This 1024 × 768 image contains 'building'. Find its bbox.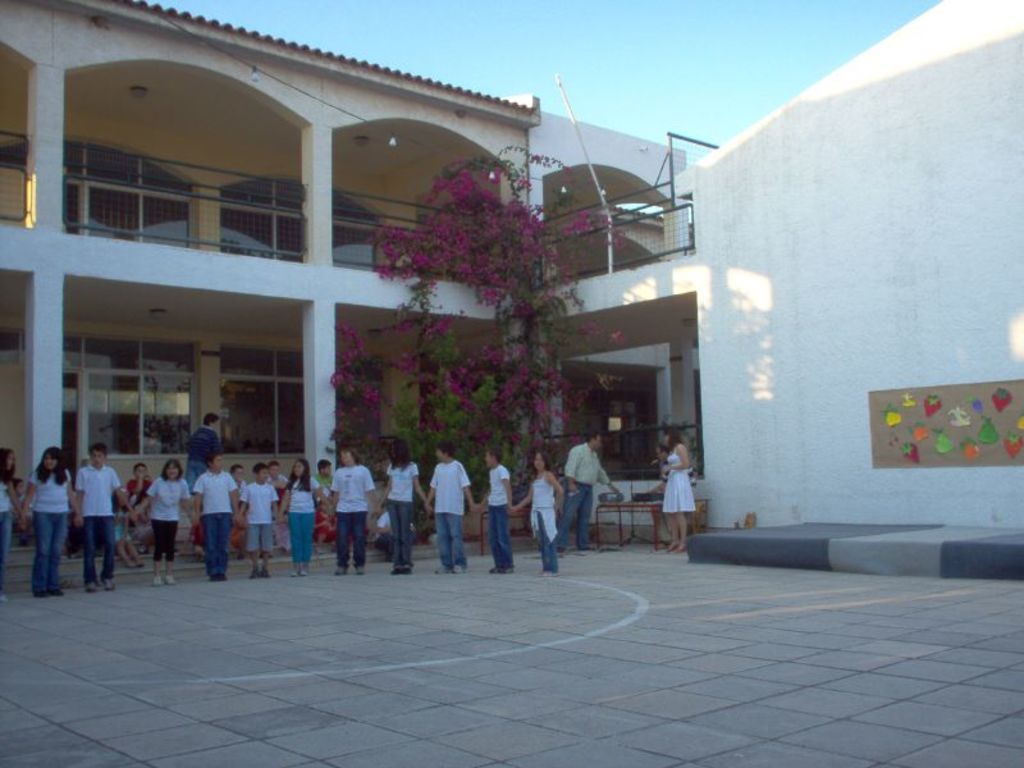
3 0 1023 581.
